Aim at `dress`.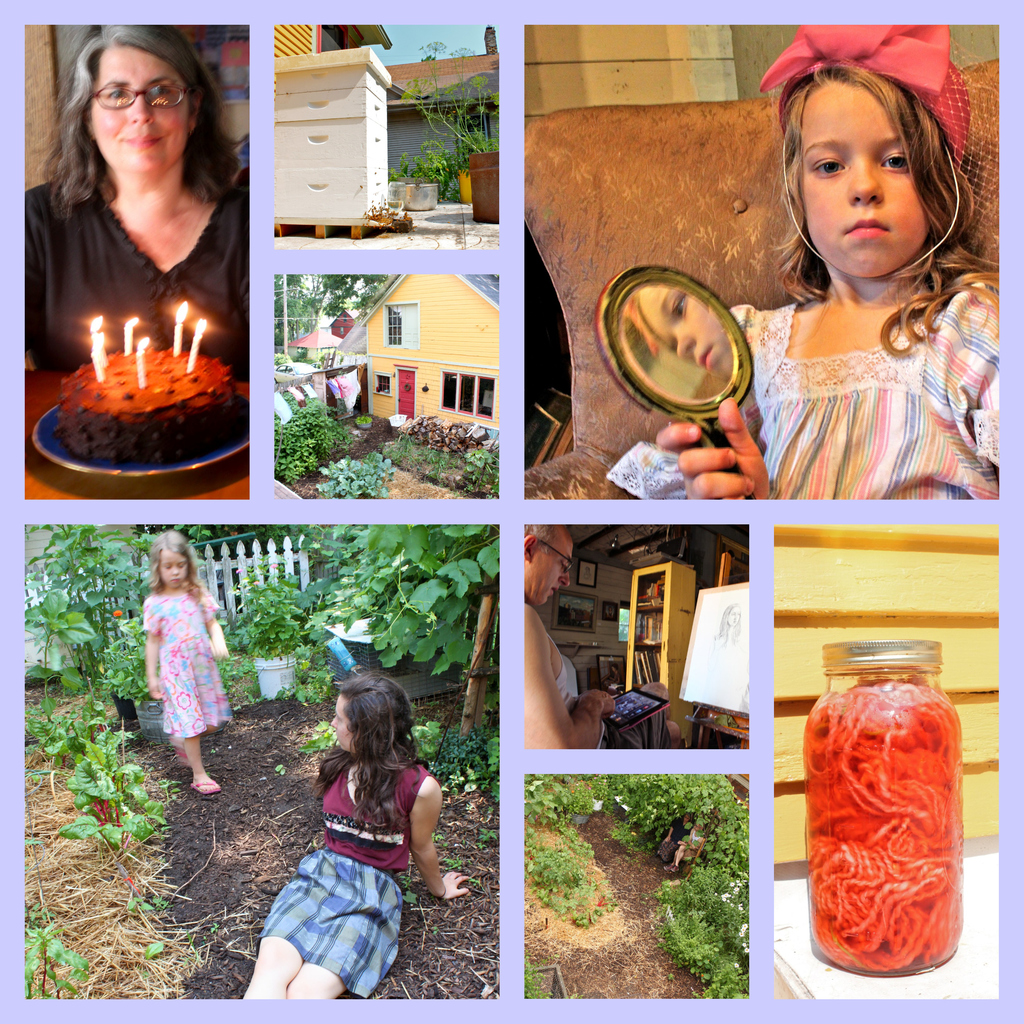
Aimed at <bbox>144, 586, 235, 737</bbox>.
